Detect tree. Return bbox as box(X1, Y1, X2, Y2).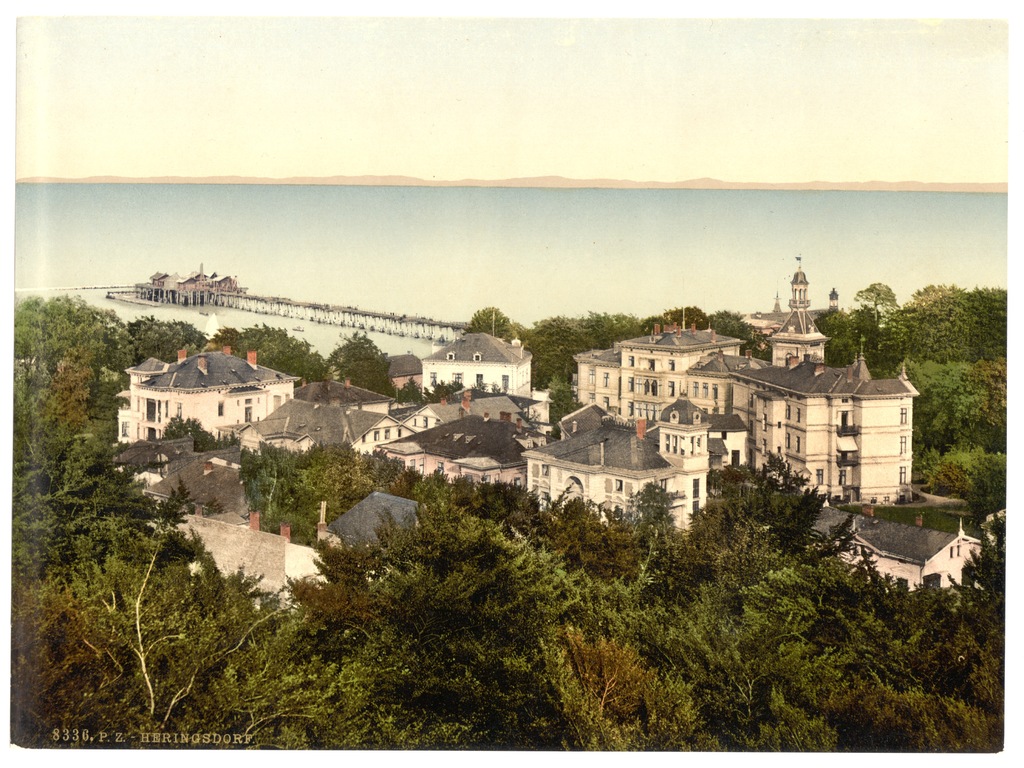
box(706, 554, 882, 764).
